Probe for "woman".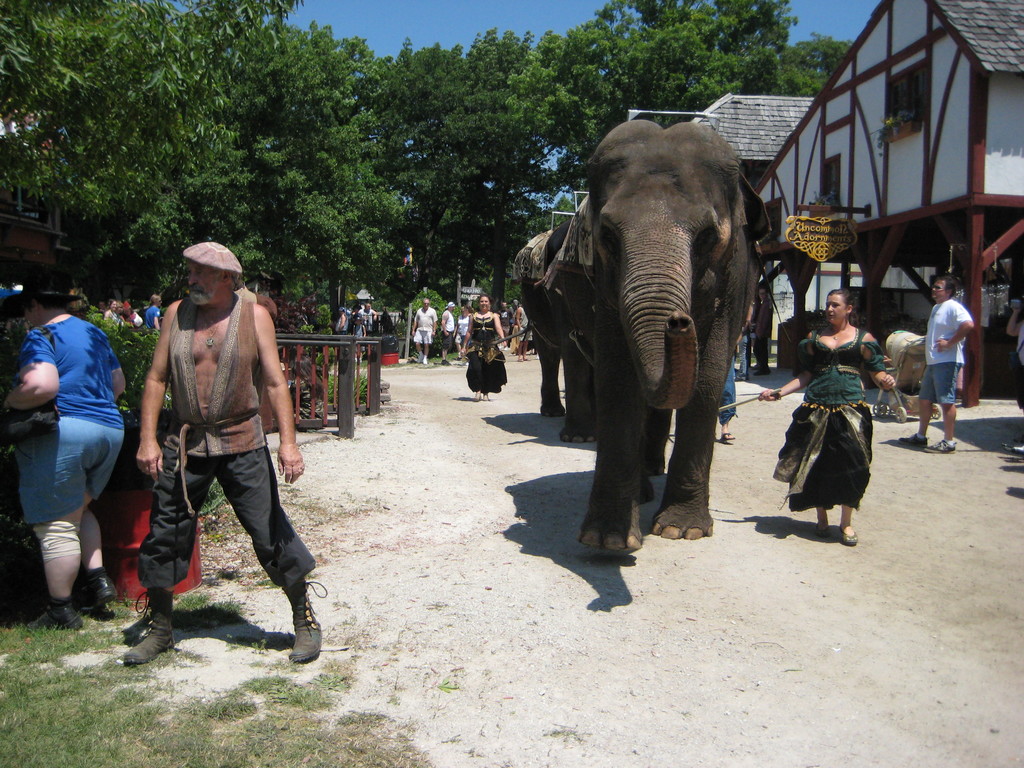
Probe result: box(454, 305, 463, 362).
